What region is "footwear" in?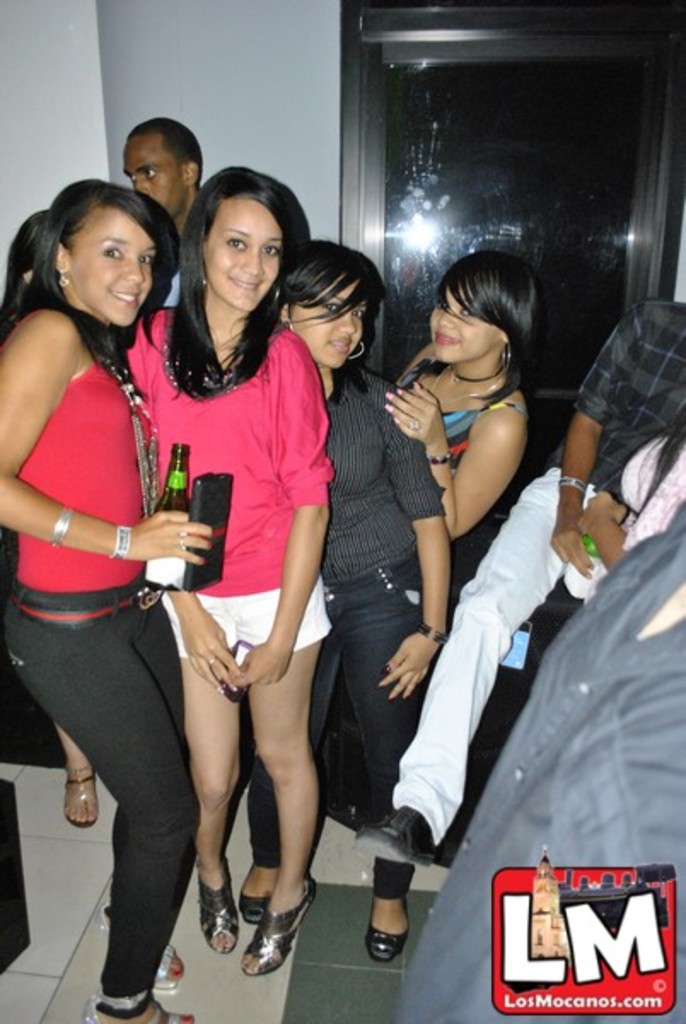
200/869/244/951.
